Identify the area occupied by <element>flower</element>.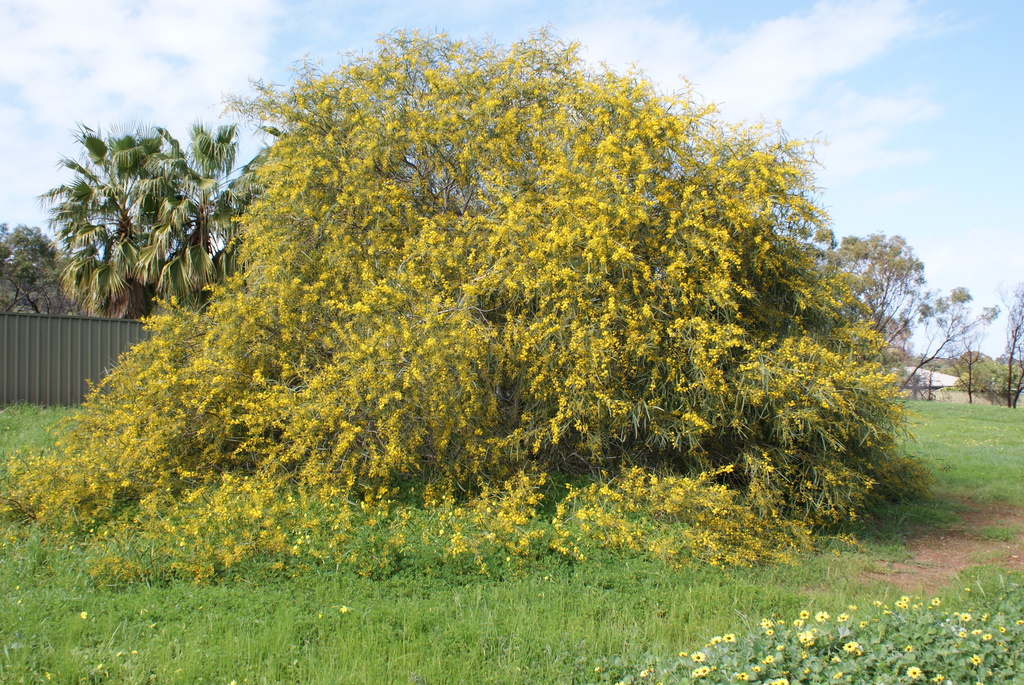
Area: BBox(723, 633, 737, 644).
